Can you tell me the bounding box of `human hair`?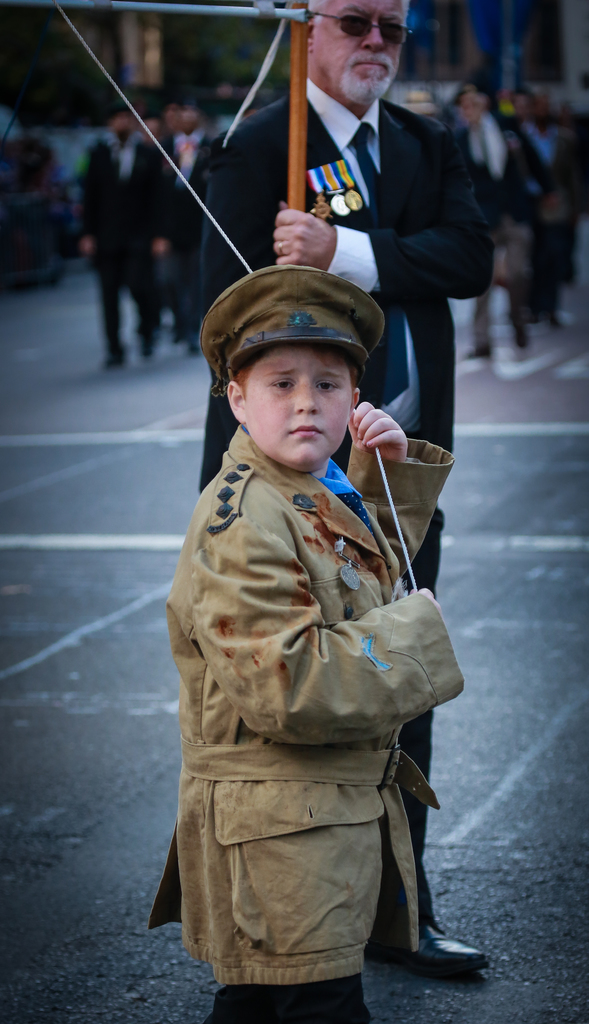
453/86/479/109.
